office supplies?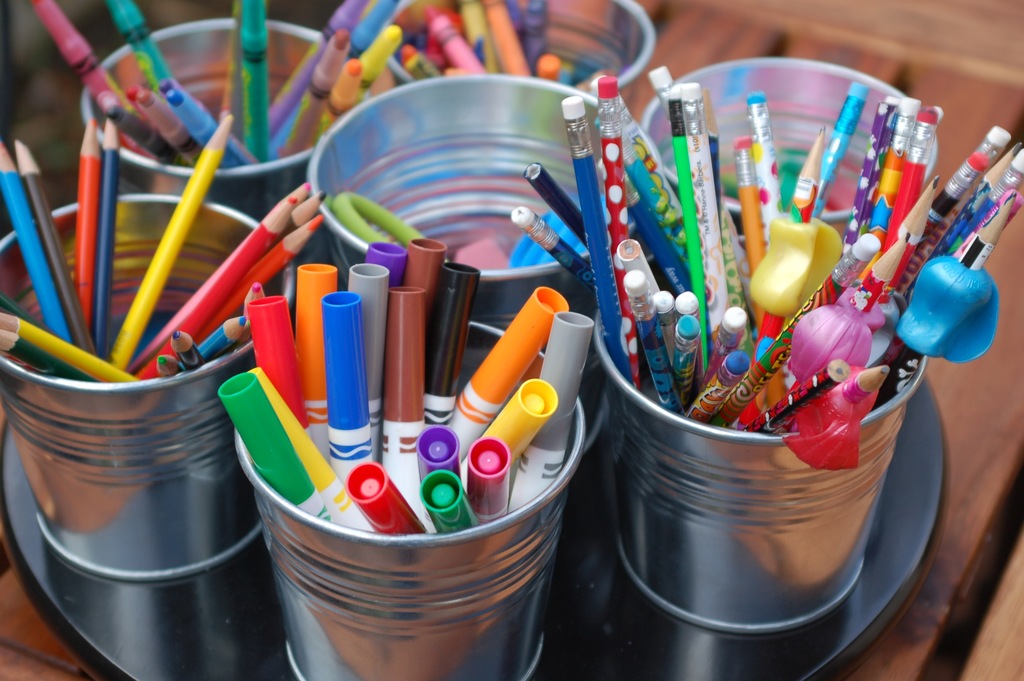
select_region(435, 251, 466, 422)
